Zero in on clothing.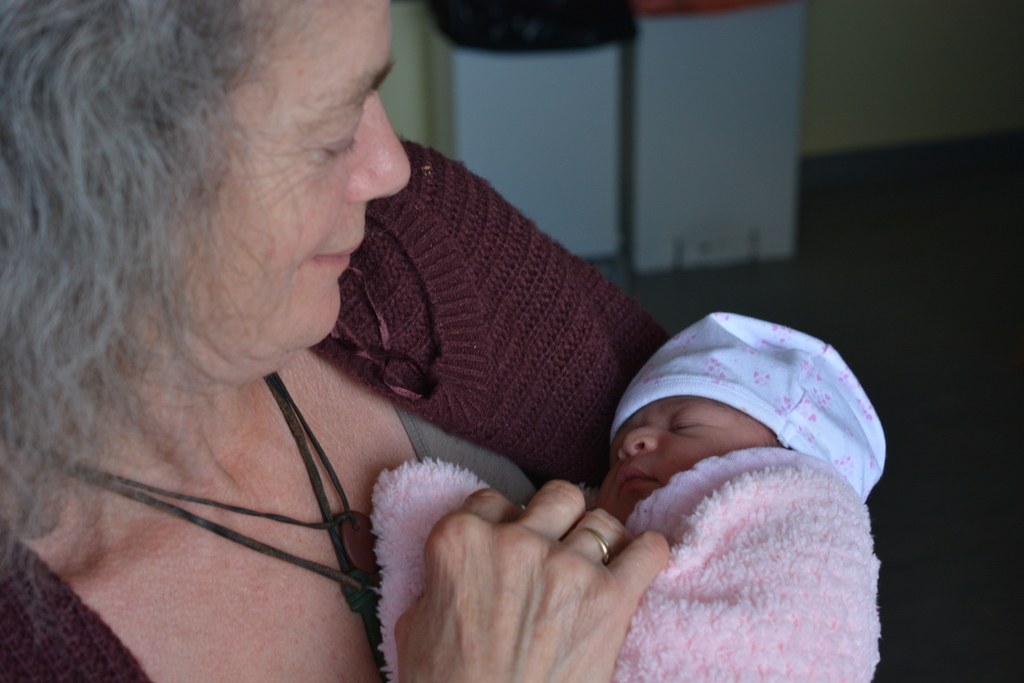
Zeroed in: (left=366, top=448, right=881, bottom=682).
